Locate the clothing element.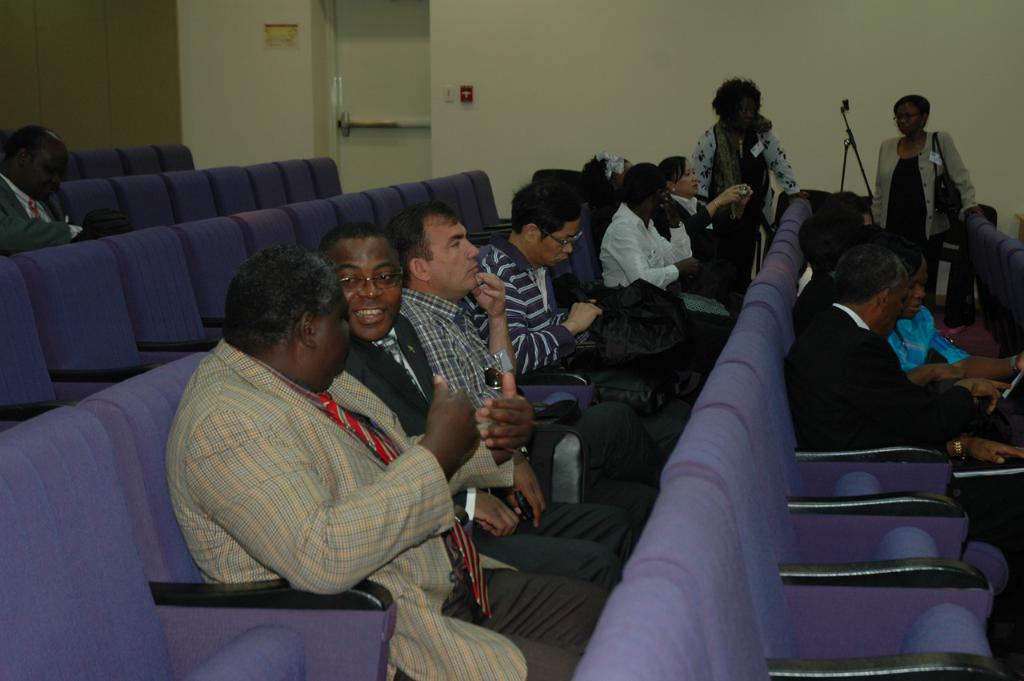
Element bbox: left=164, top=335, right=608, bottom=680.
